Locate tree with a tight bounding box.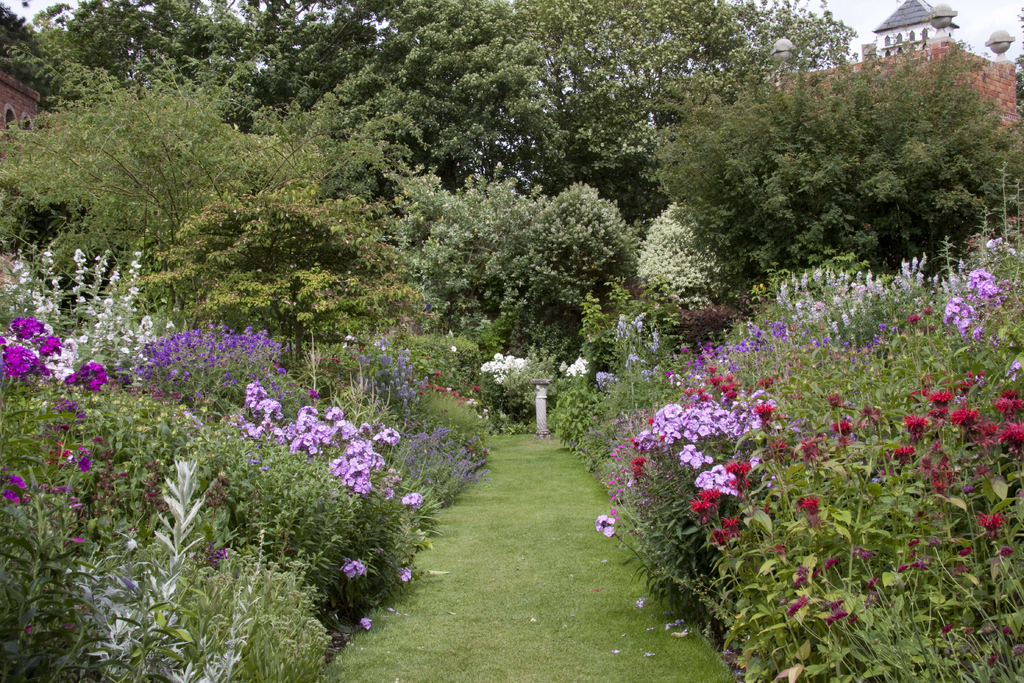
(387, 169, 648, 359).
